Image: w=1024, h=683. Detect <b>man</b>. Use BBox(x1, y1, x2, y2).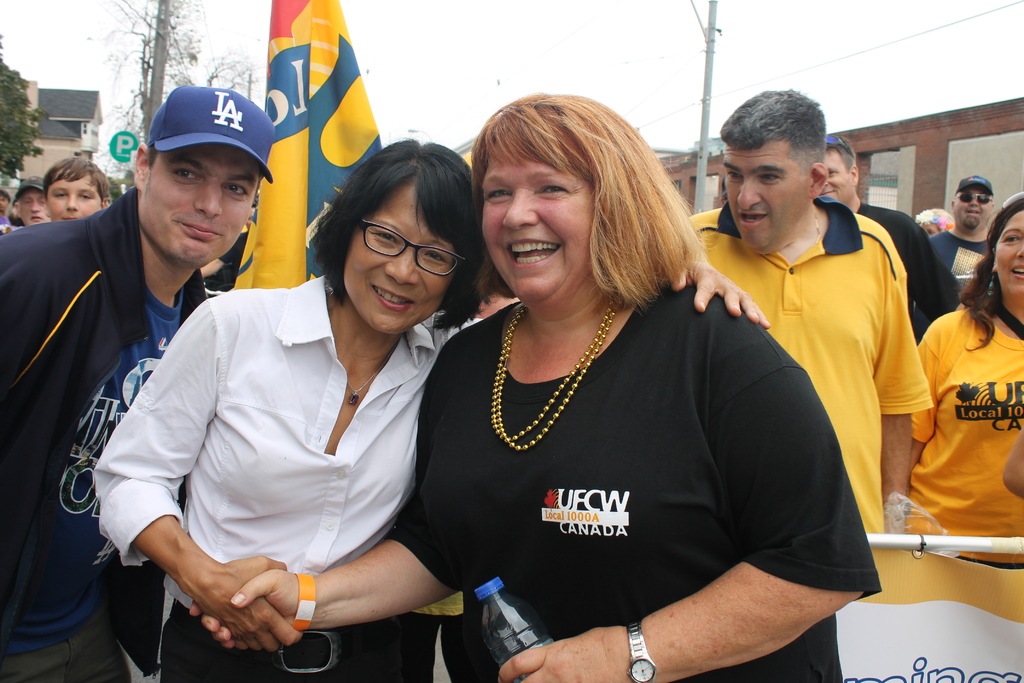
BBox(20, 188, 52, 226).
